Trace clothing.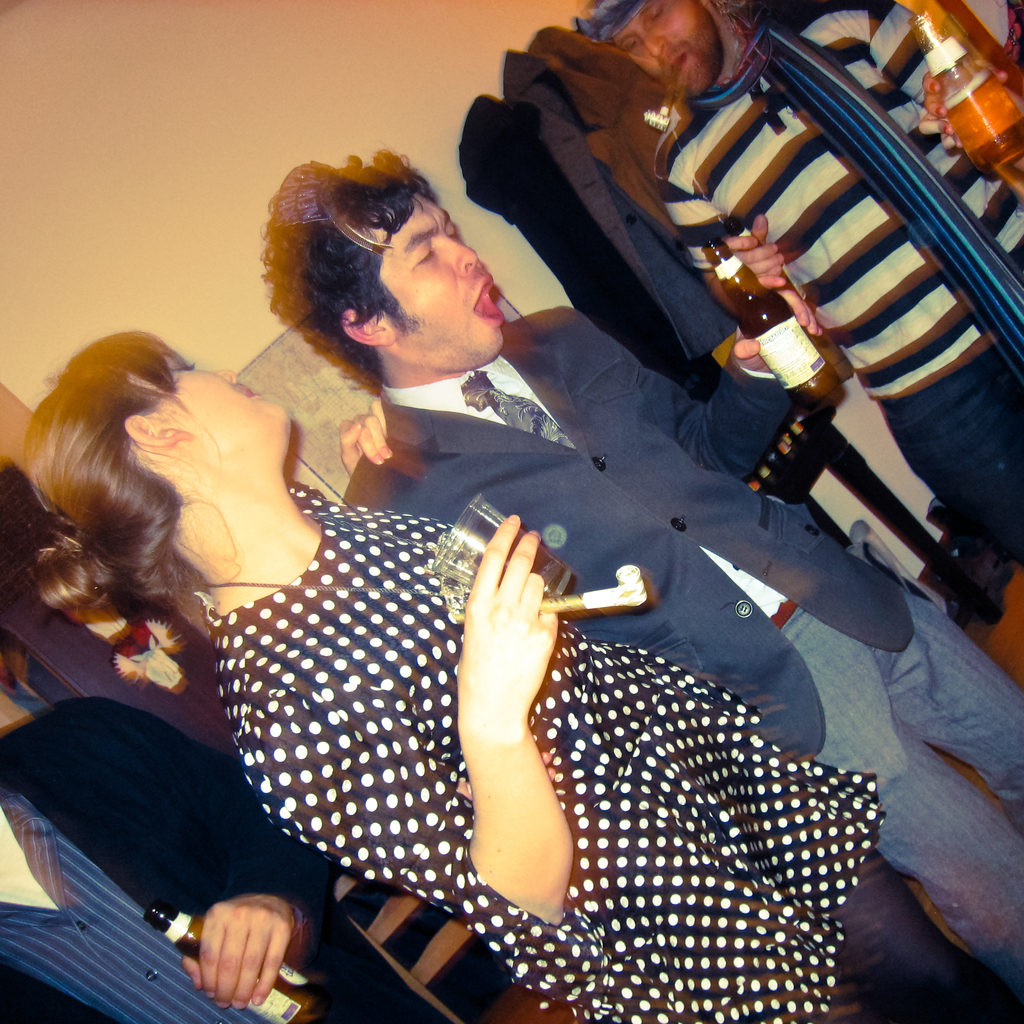
Traced to x1=0 y1=685 x2=434 y2=1023.
